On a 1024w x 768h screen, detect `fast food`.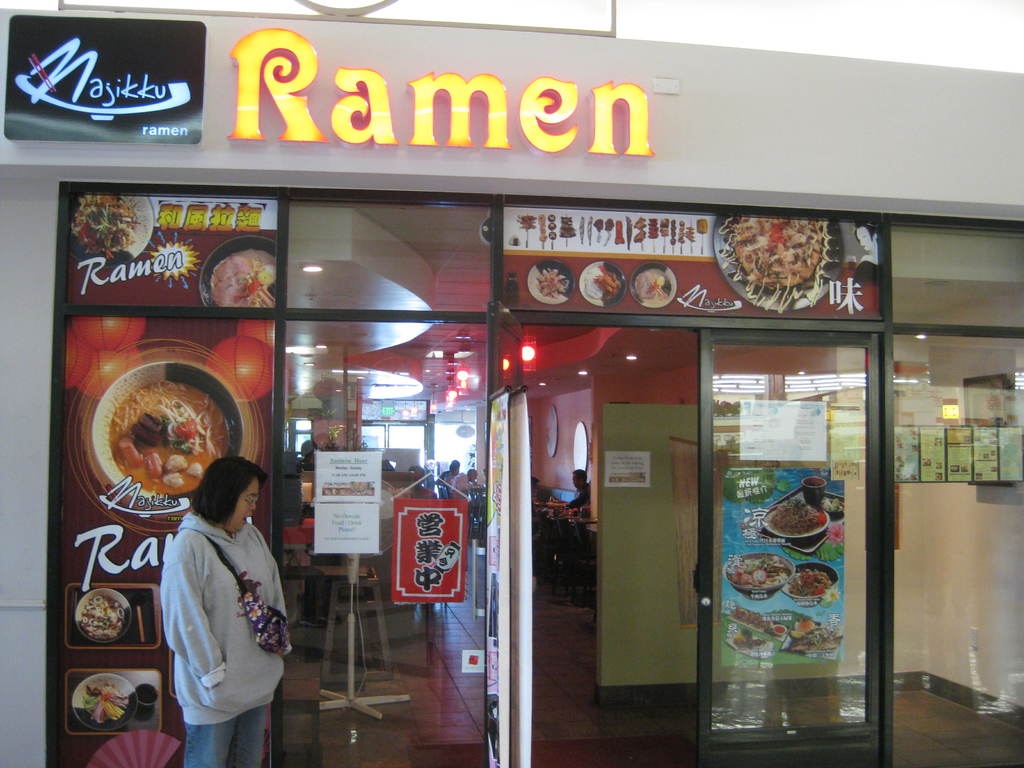
(109,381,229,499).
